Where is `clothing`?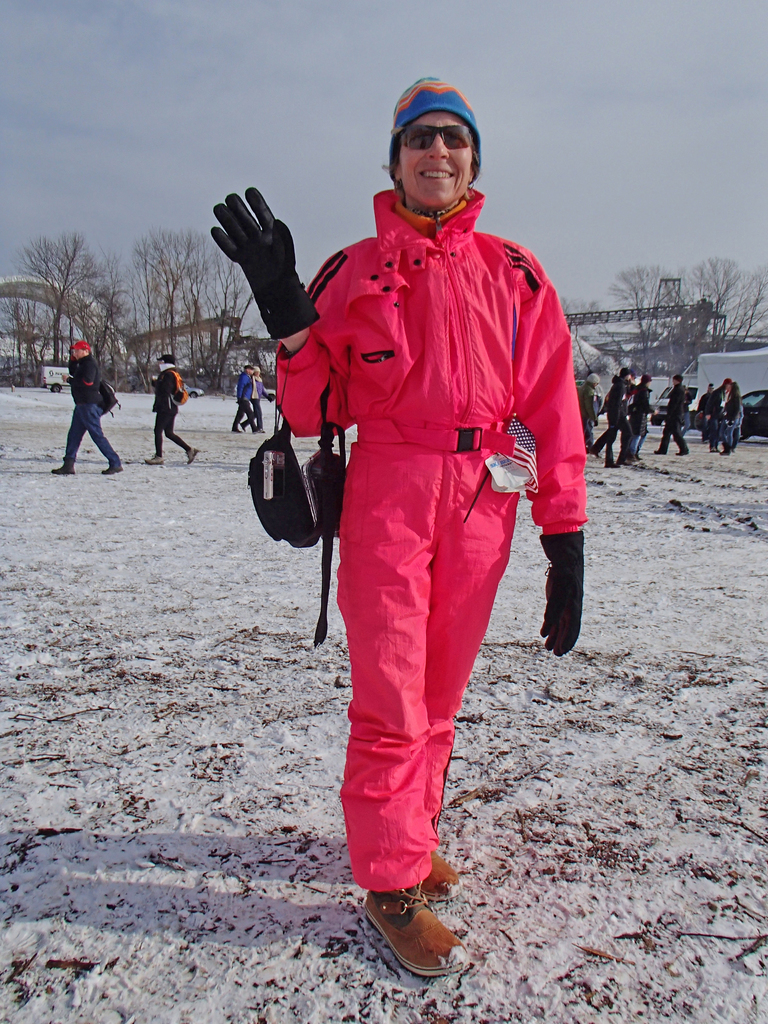
<bbox>246, 377, 262, 431</bbox>.
